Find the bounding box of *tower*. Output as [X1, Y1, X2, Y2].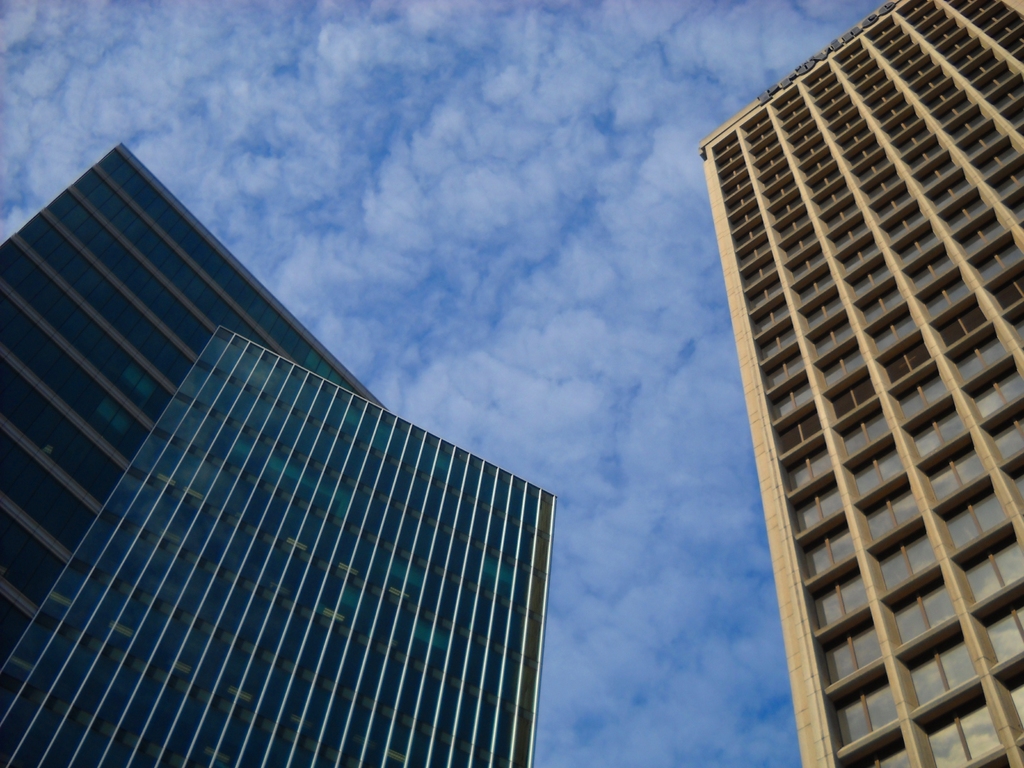
[696, 0, 1023, 767].
